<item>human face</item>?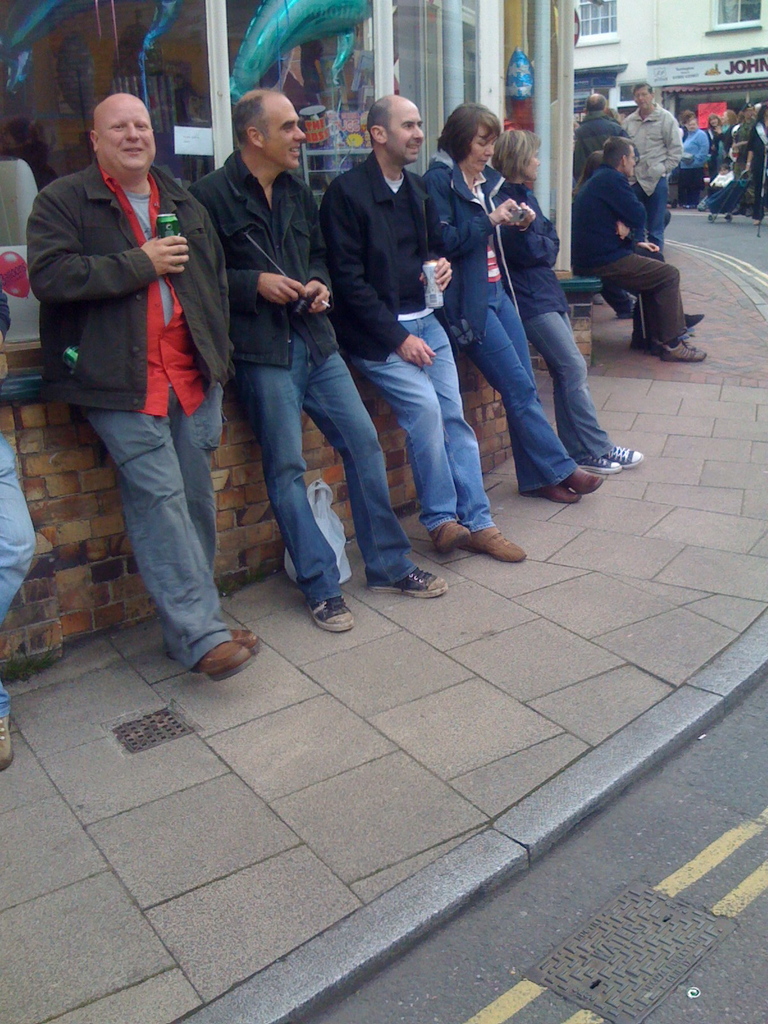
pyautogui.locateOnScreen(521, 148, 542, 181)
